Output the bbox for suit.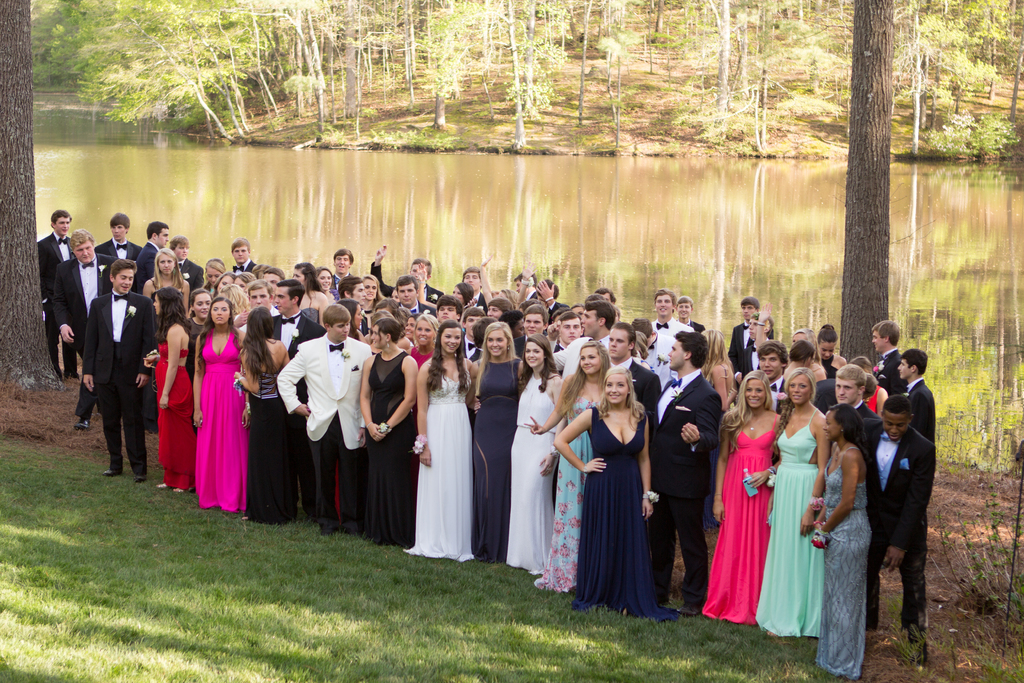
270:309:308:514.
